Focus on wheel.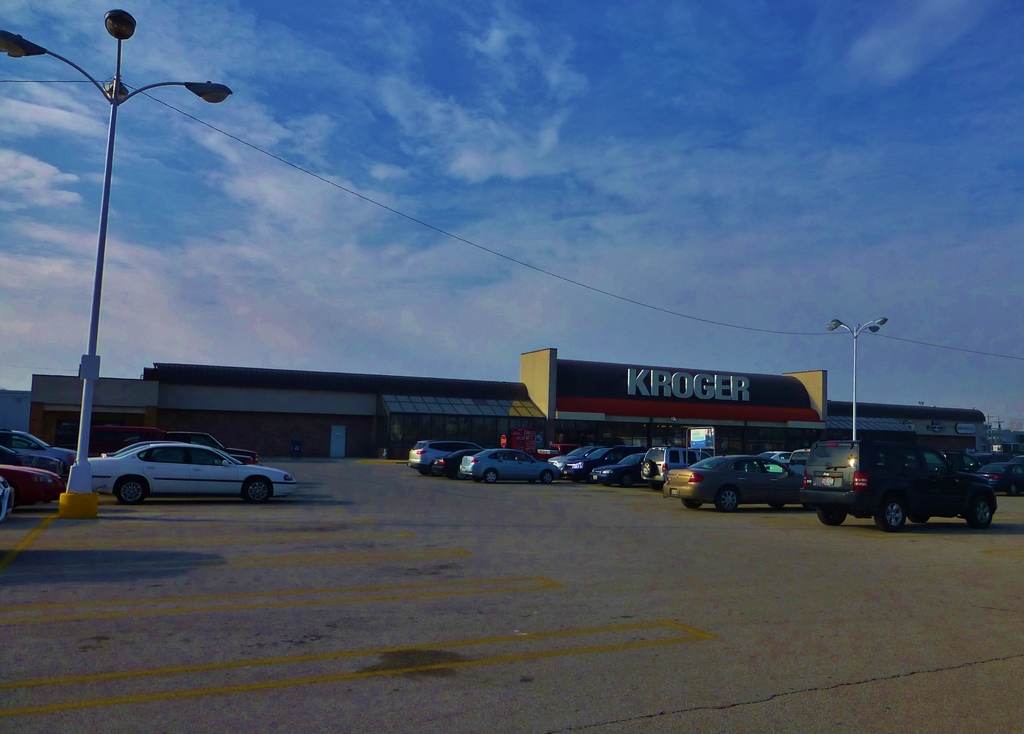
Focused at [left=640, top=460, right=657, bottom=479].
